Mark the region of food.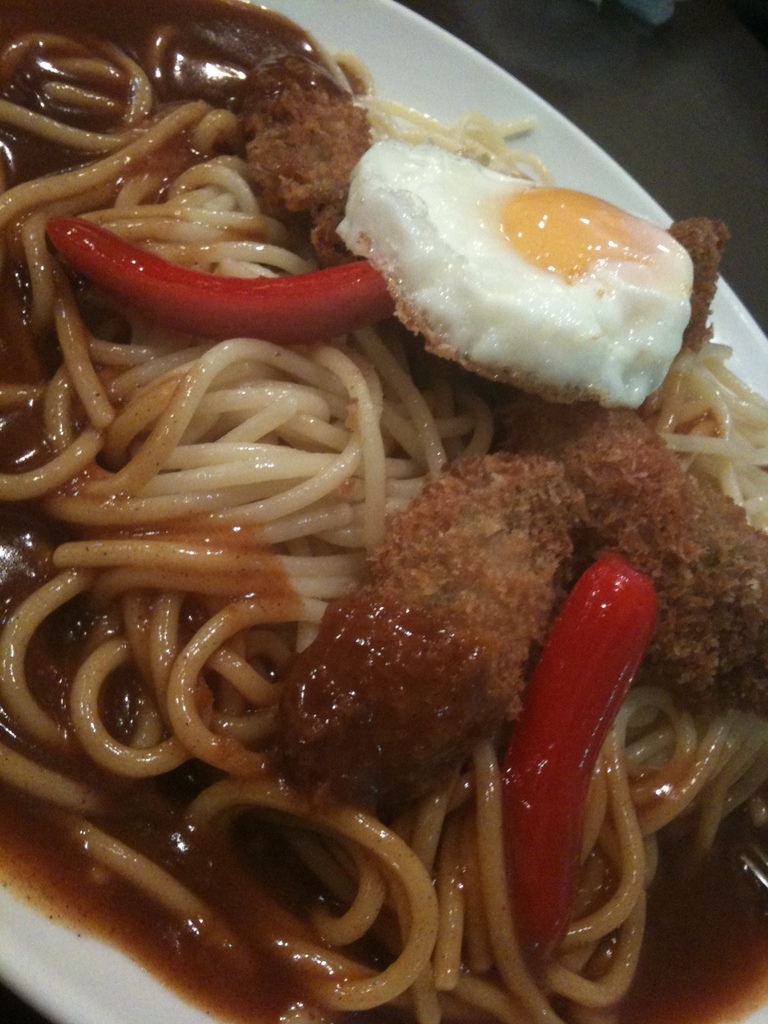
Region: locate(0, 0, 767, 1023).
